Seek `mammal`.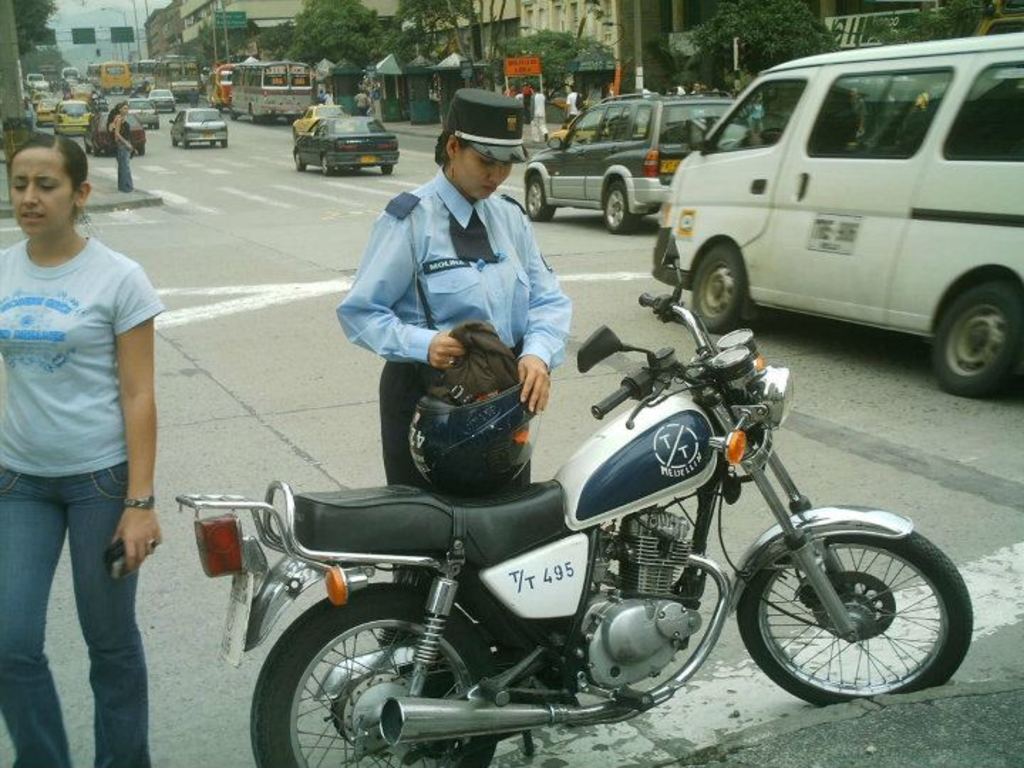
[left=0, top=115, right=169, bottom=676].
